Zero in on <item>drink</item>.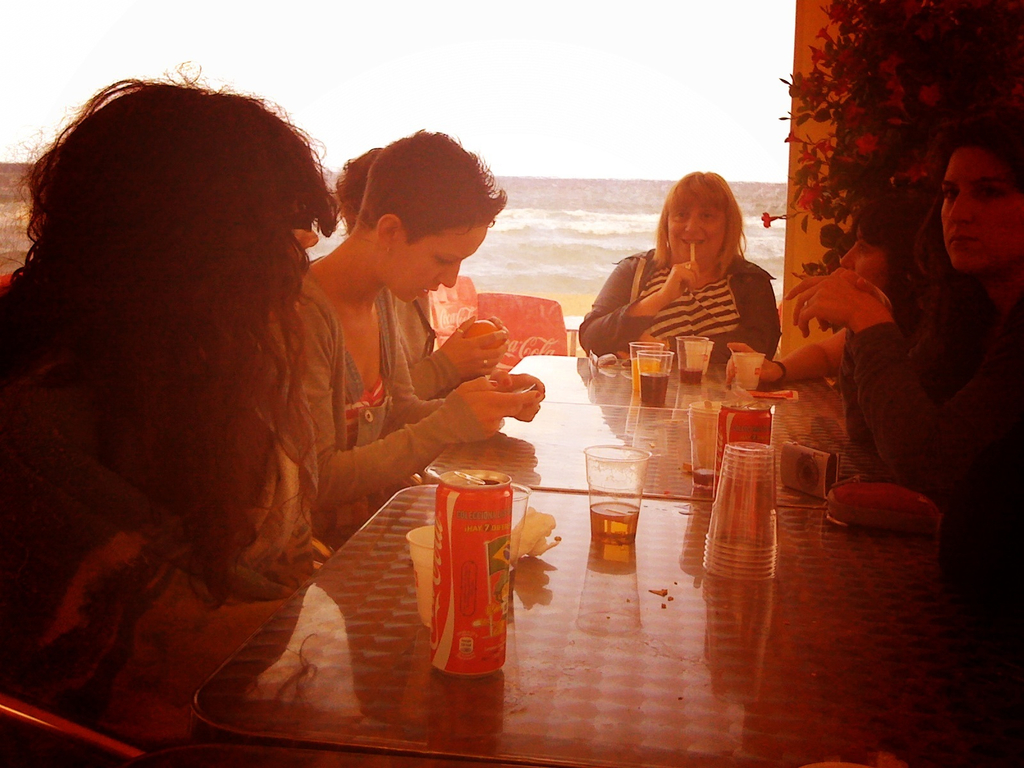
Zeroed in: region(642, 376, 671, 404).
